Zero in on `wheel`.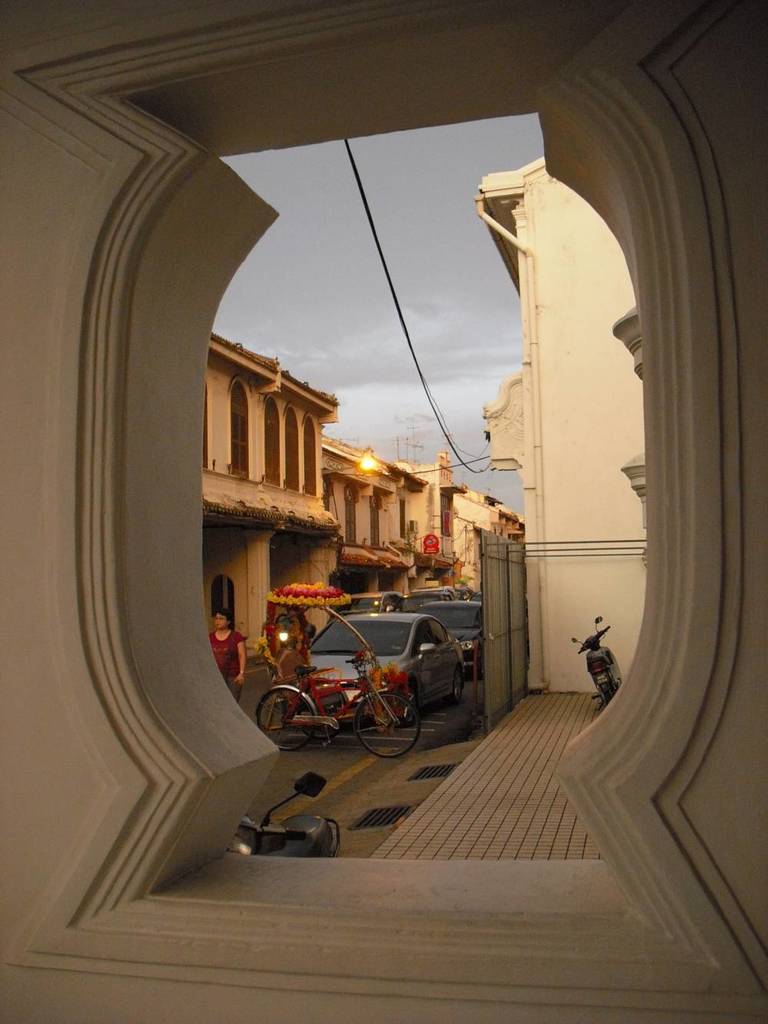
Zeroed in: crop(254, 686, 323, 746).
